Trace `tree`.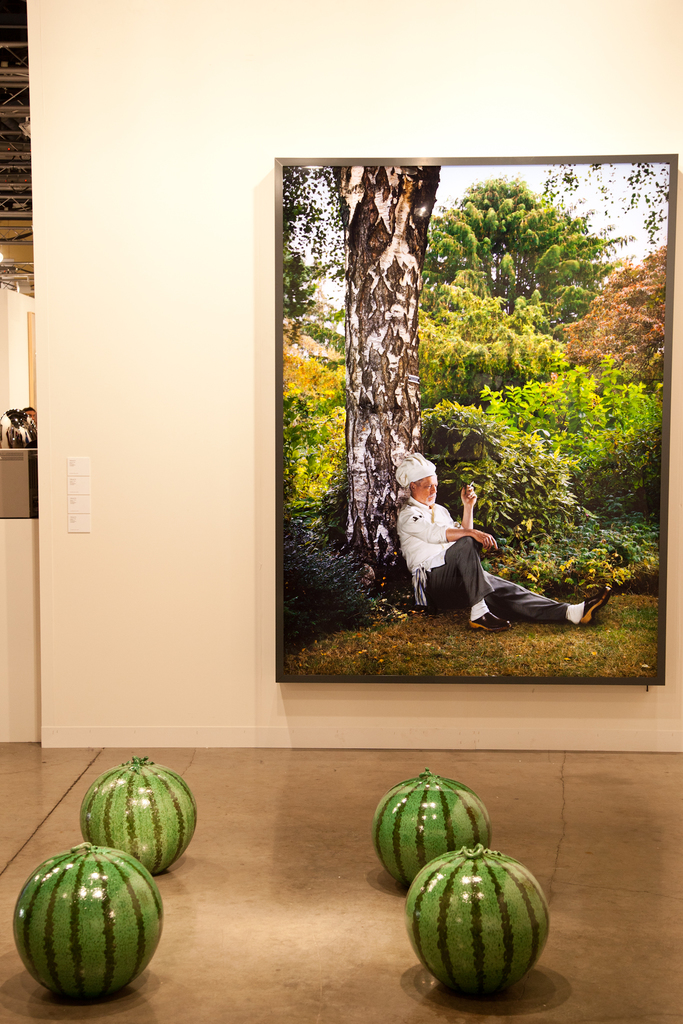
Traced to locate(416, 174, 628, 330).
